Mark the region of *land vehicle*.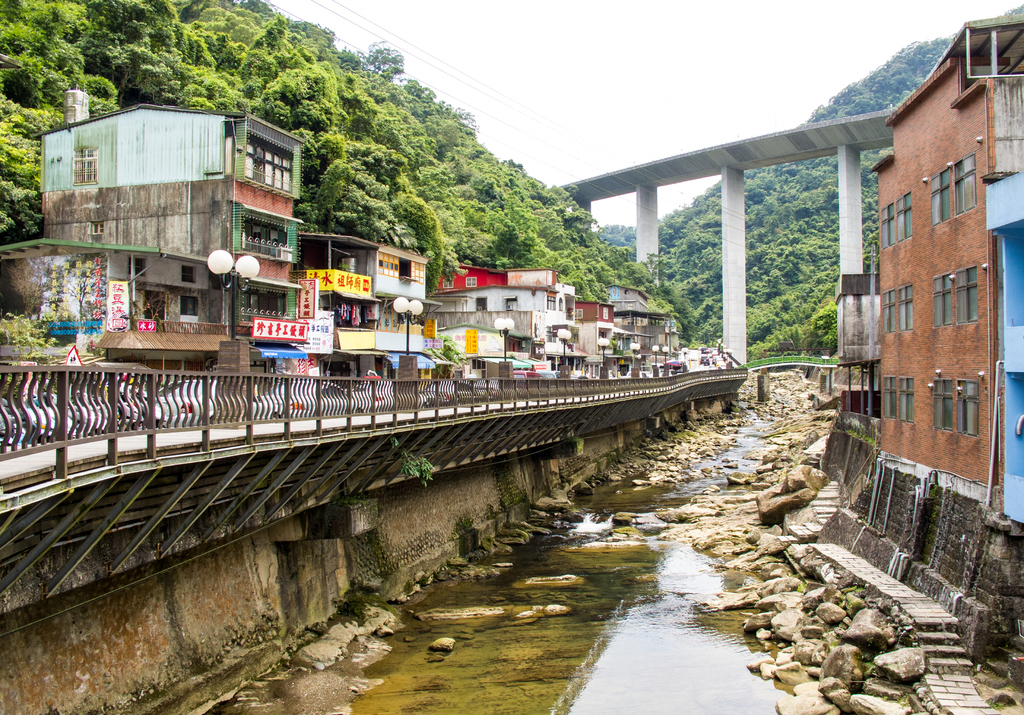
Region: crop(543, 371, 570, 386).
